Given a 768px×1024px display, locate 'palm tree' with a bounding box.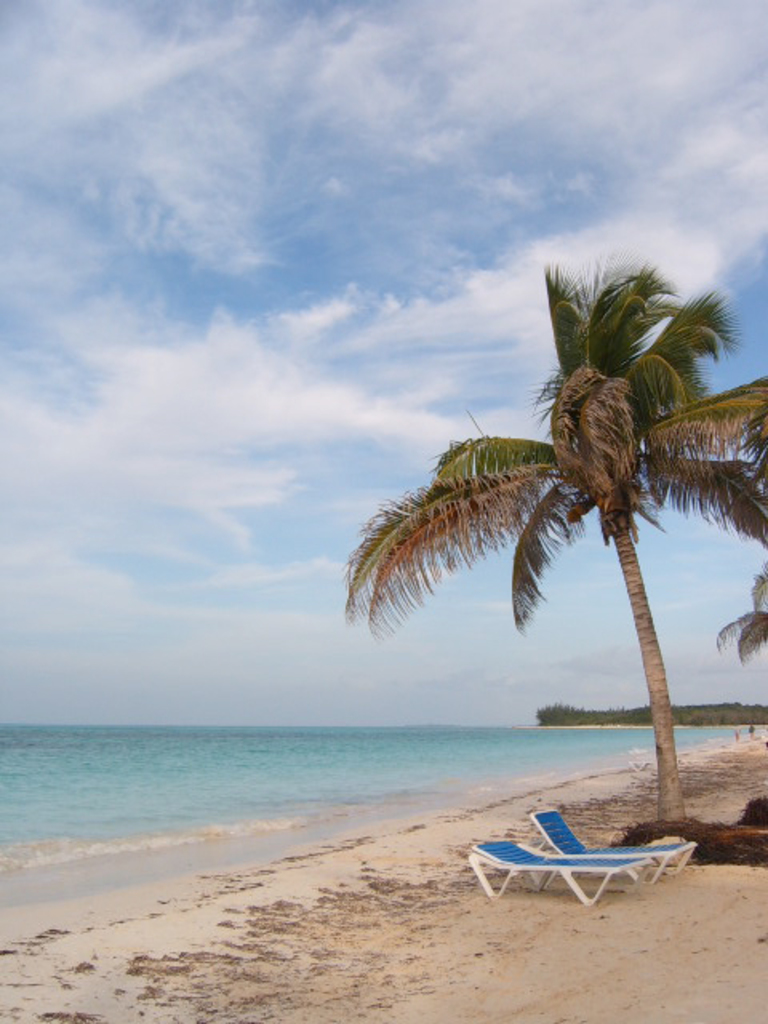
Located: 368,275,749,830.
